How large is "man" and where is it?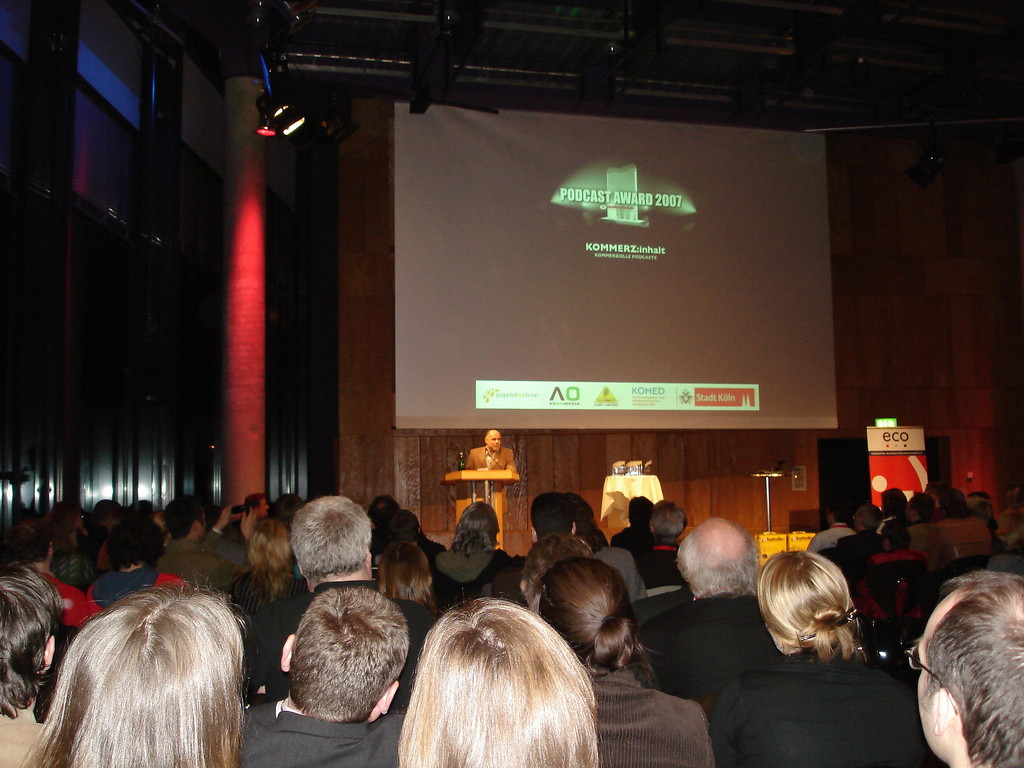
Bounding box: (left=659, top=514, right=777, bottom=715).
